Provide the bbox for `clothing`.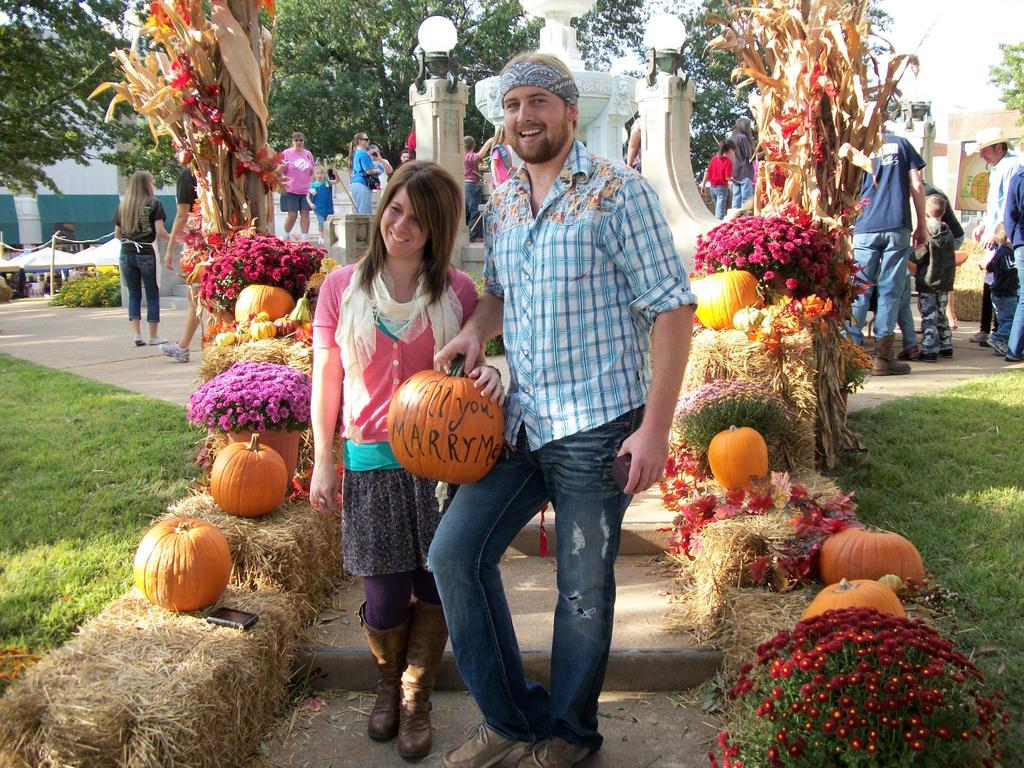
(x1=461, y1=146, x2=485, y2=217).
